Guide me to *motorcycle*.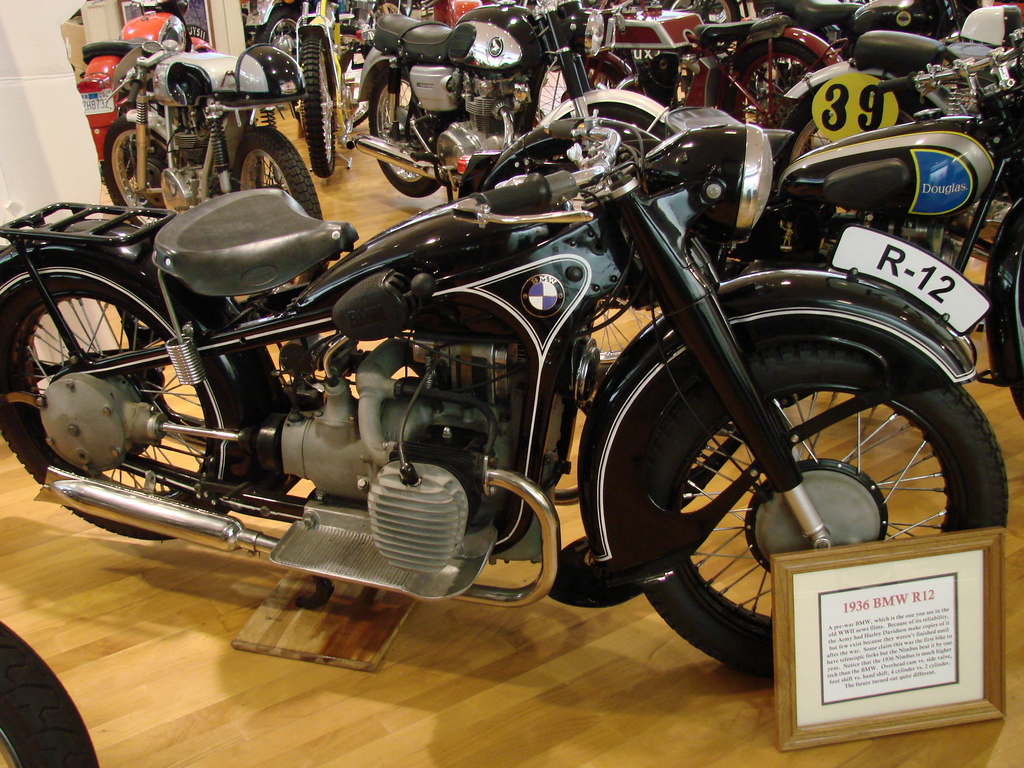
Guidance: crop(349, 0, 607, 206).
